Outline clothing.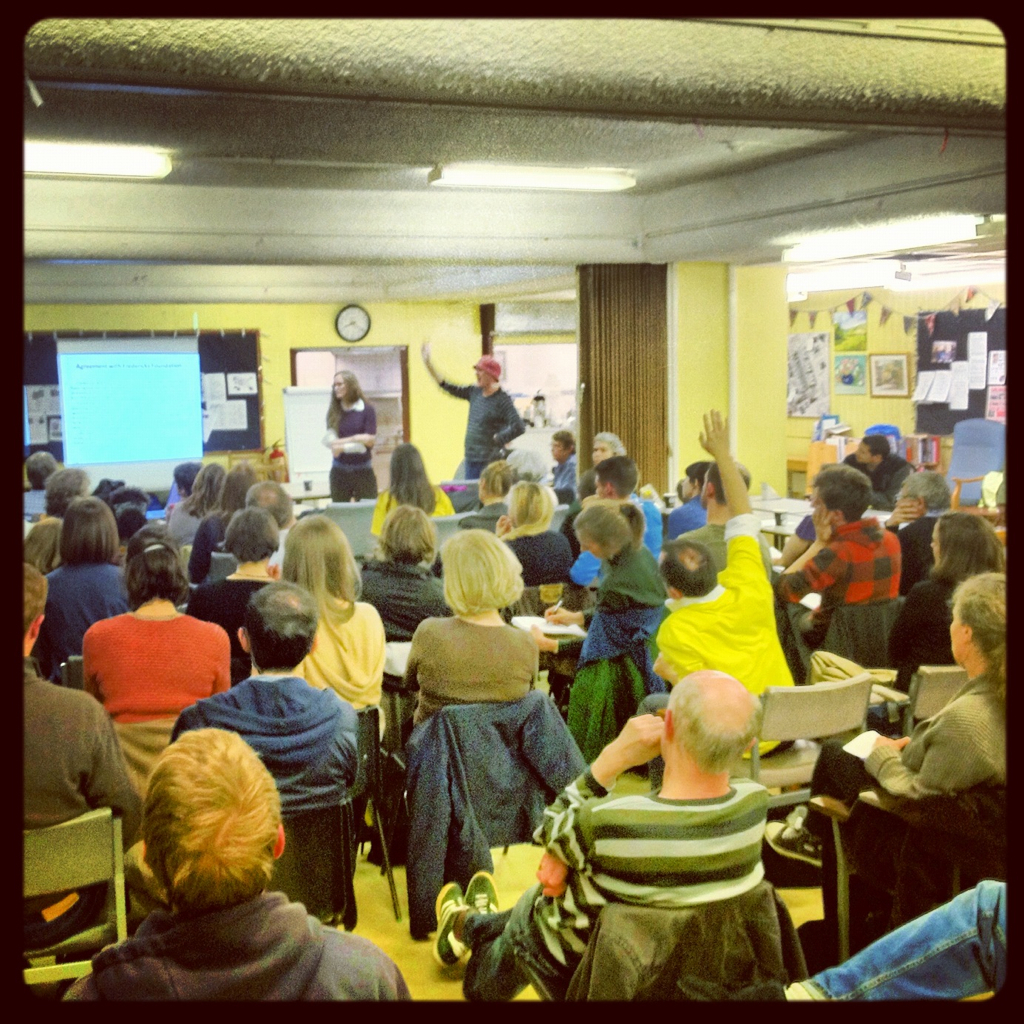
Outline: crop(881, 574, 967, 670).
